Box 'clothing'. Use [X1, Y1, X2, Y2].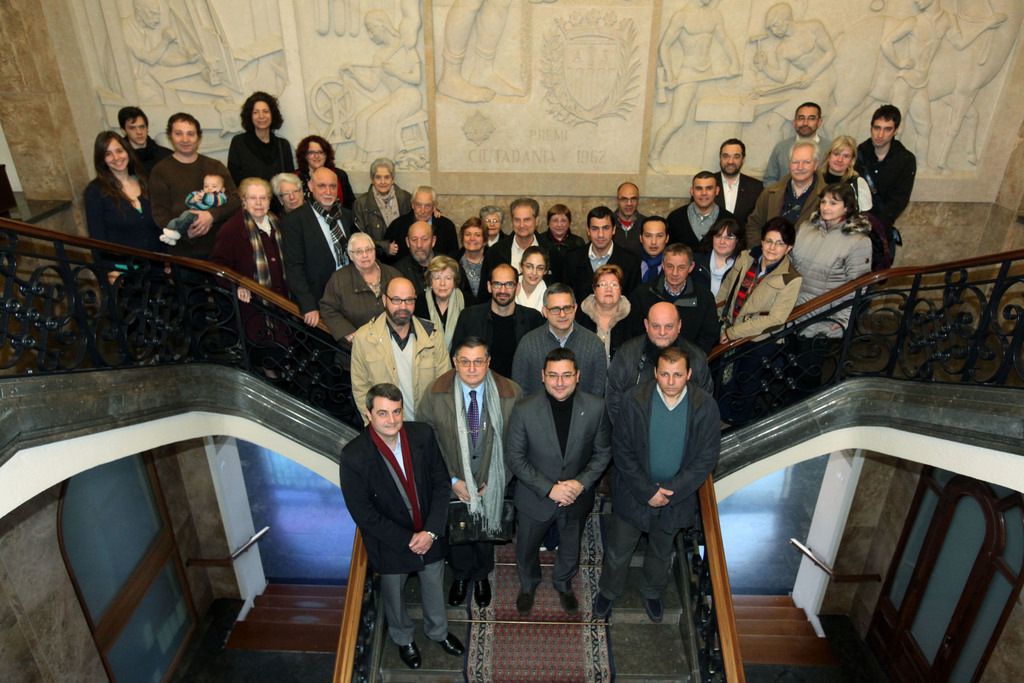
[97, 170, 169, 269].
